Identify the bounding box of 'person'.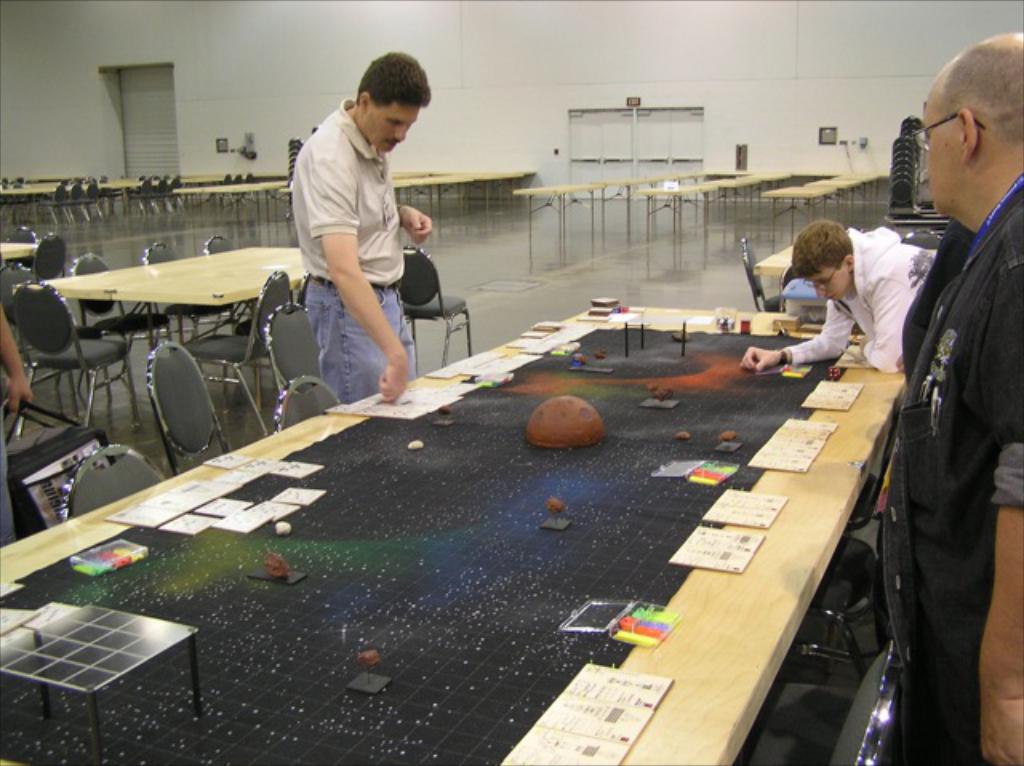
(left=878, top=34, right=1022, bottom=764).
